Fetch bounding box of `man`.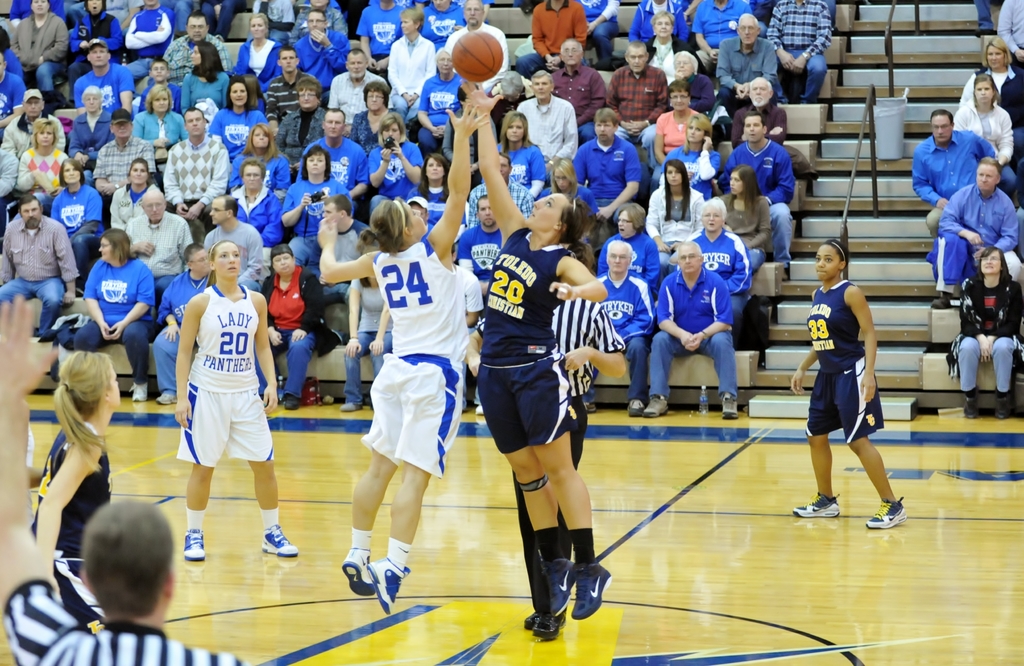
Bbox: pyautogui.locateOnScreen(908, 100, 996, 231).
